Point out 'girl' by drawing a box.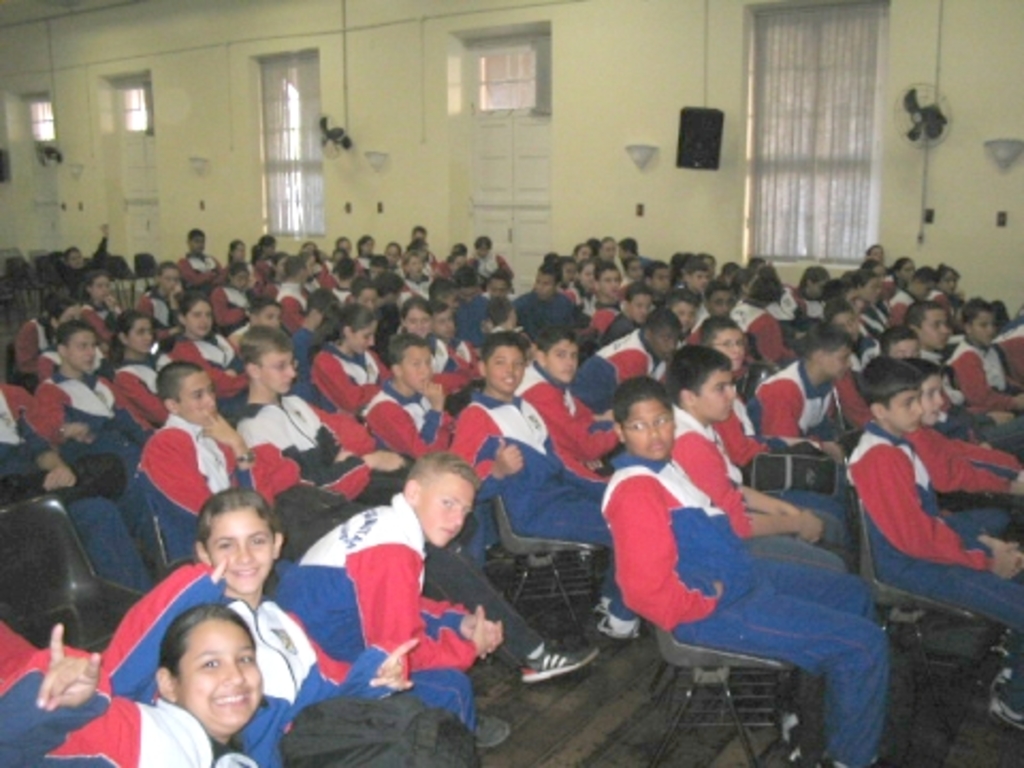
100,489,418,766.
